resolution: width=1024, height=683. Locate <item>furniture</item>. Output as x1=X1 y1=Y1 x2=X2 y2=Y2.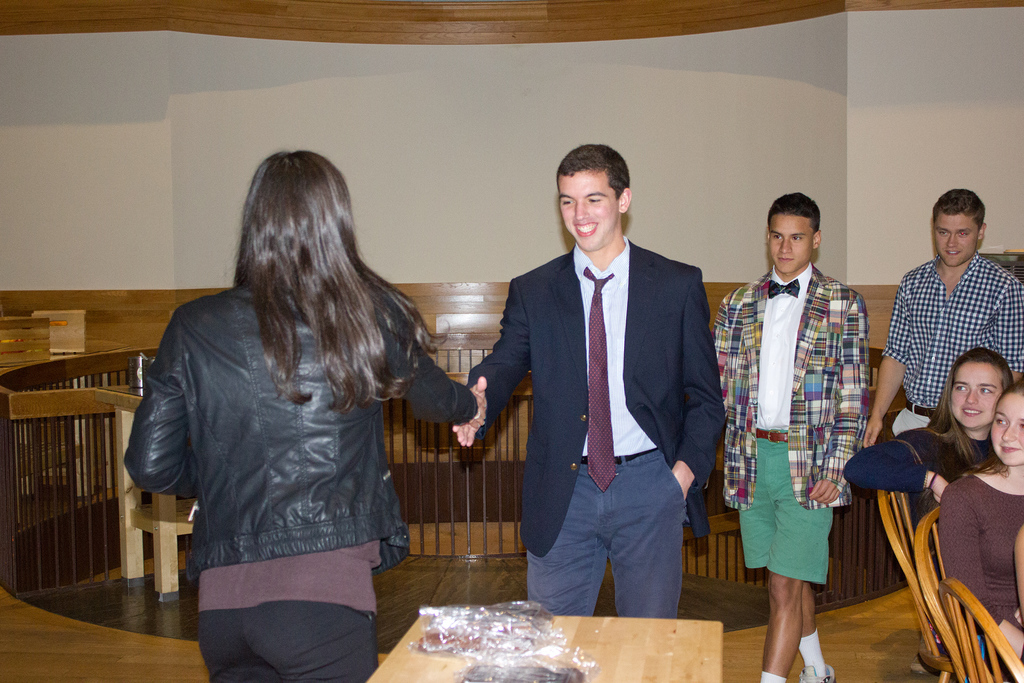
x1=94 y1=386 x2=198 y2=603.
